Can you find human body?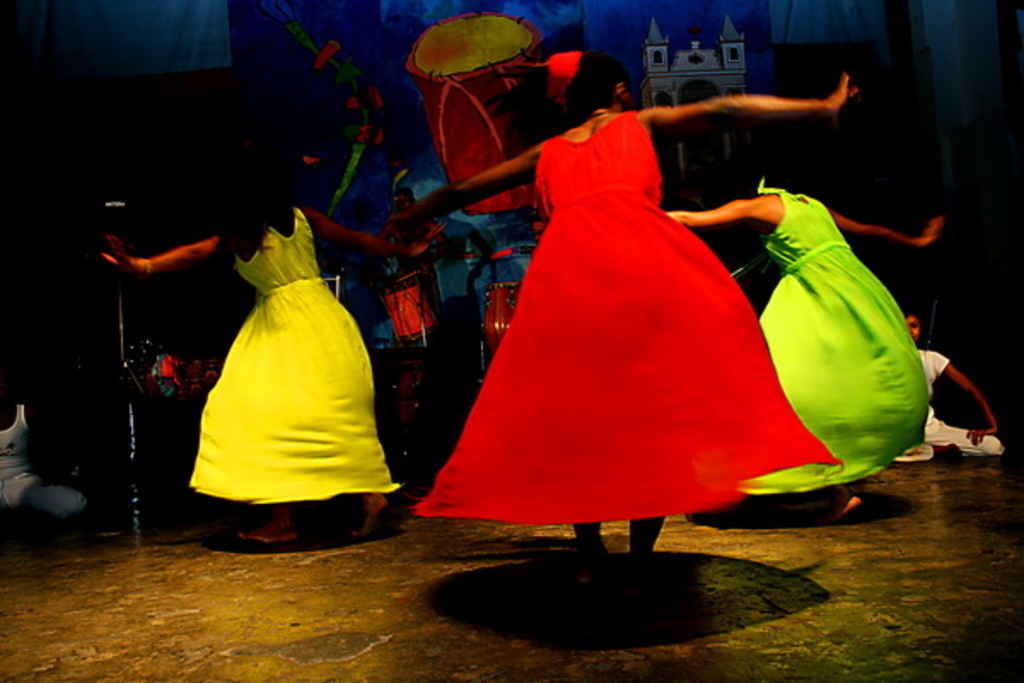
Yes, bounding box: l=435, t=222, r=488, b=393.
